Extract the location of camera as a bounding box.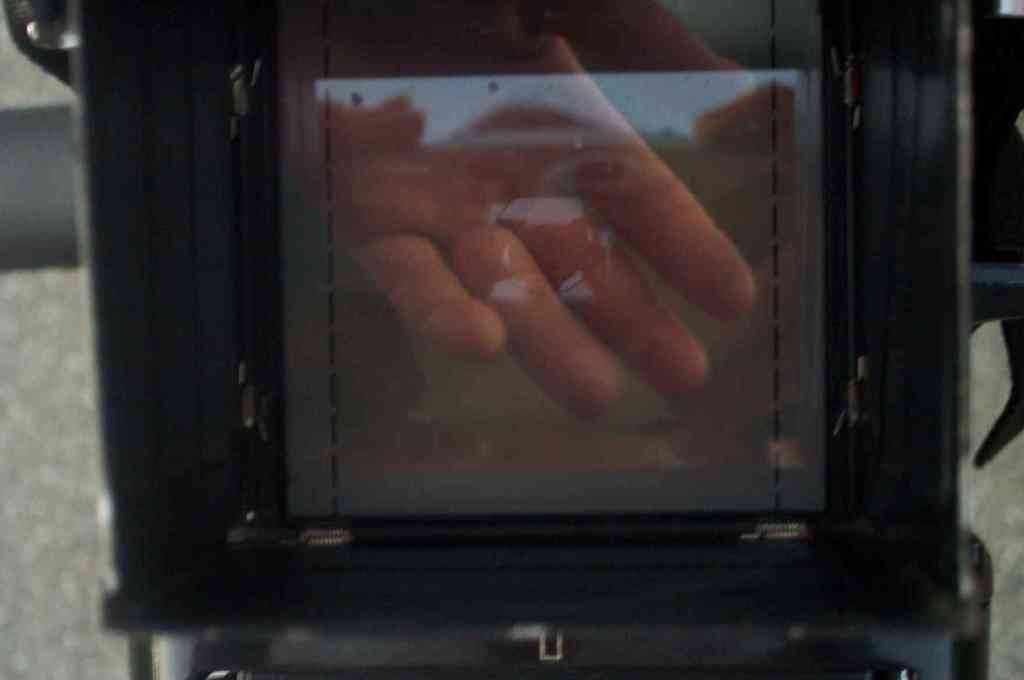
detection(6, 0, 1019, 679).
